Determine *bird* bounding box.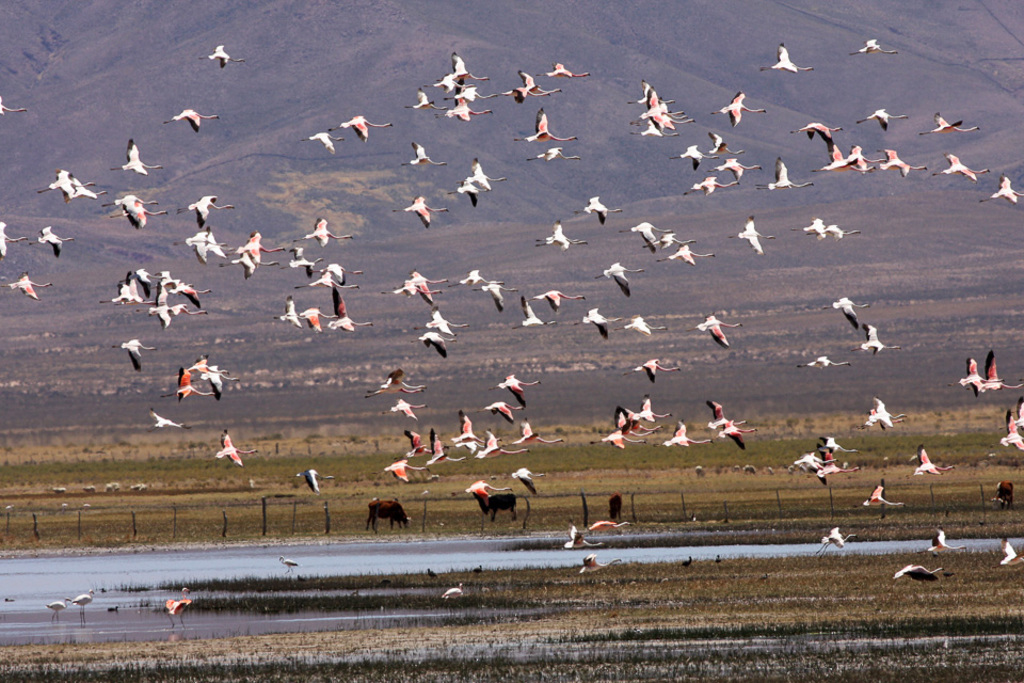
Determined: bbox=(4, 268, 57, 302).
